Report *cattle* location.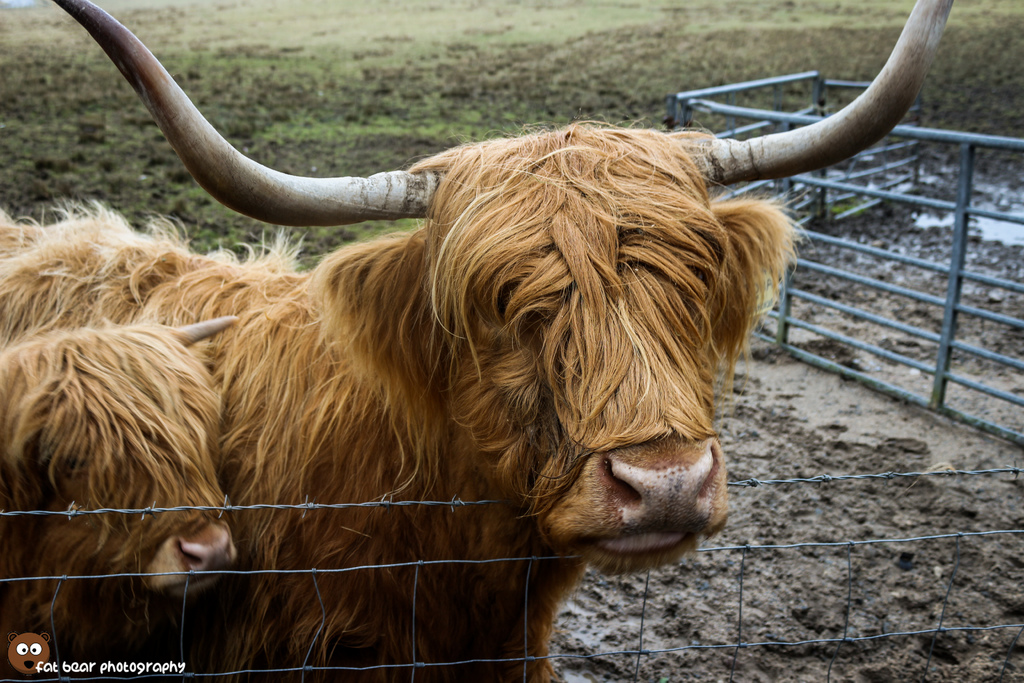
Report: [left=50, top=41, right=902, bottom=682].
